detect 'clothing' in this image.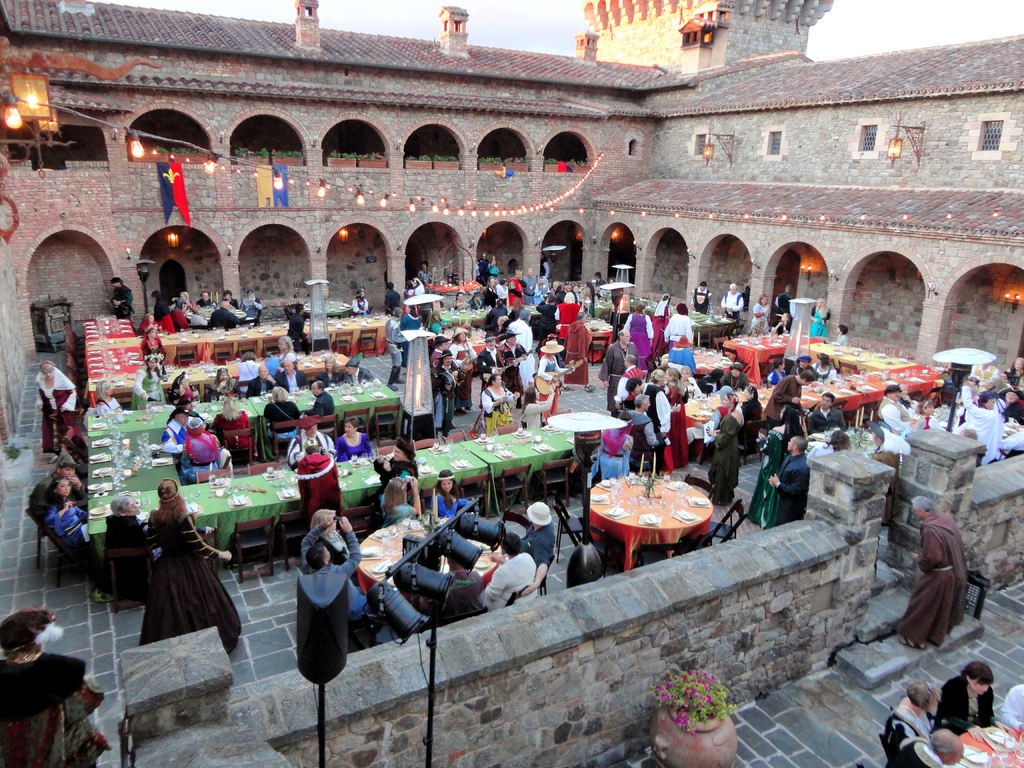
Detection: 387,315,409,383.
